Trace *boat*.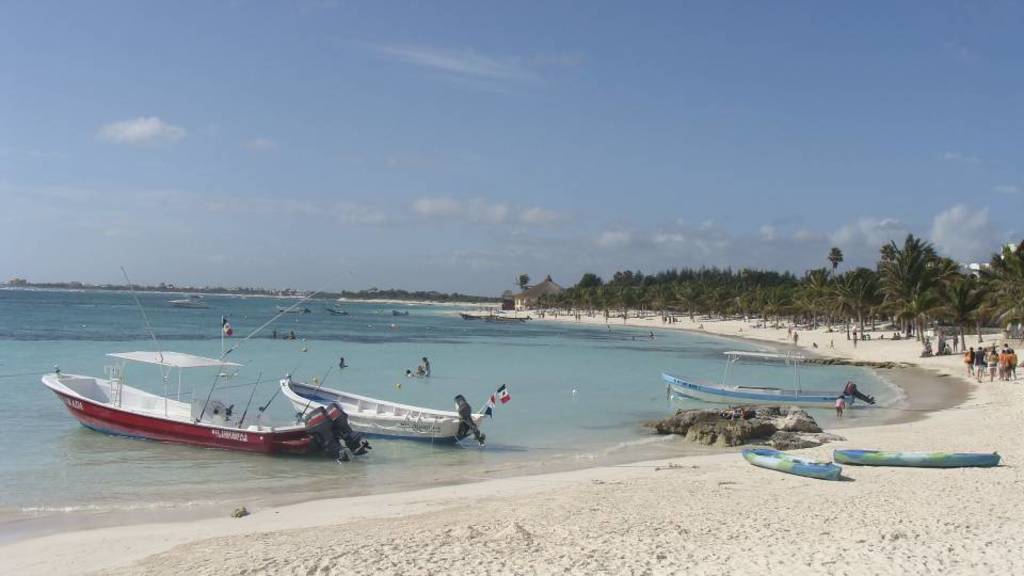
Traced to bbox=(161, 292, 210, 309).
